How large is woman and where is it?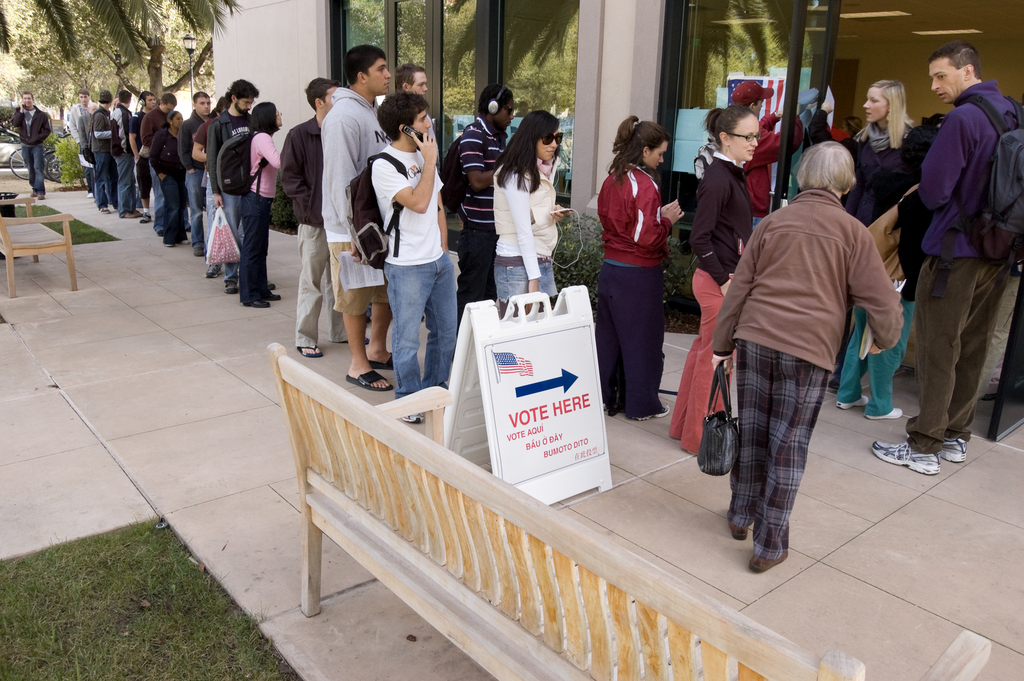
Bounding box: detection(595, 122, 698, 446).
